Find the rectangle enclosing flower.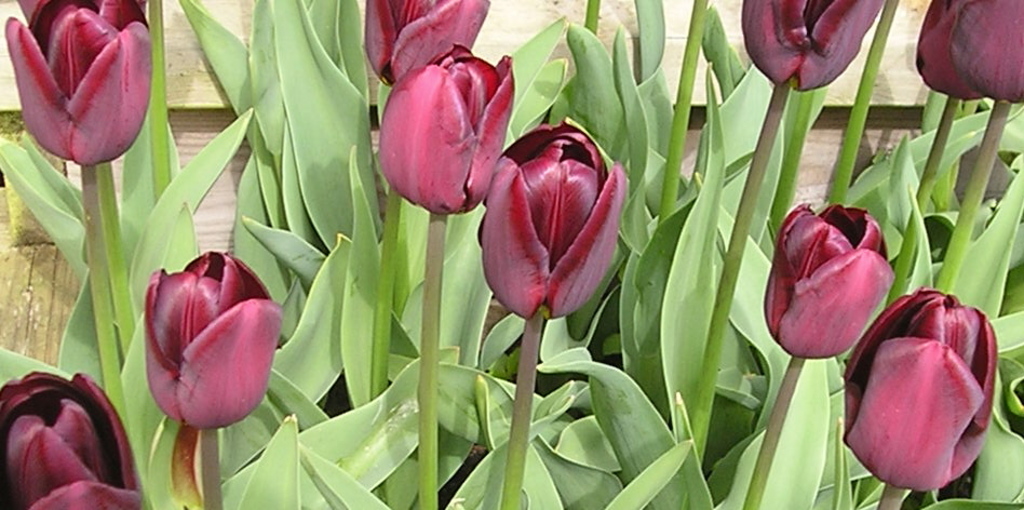
x1=374 y1=42 x2=513 y2=216.
